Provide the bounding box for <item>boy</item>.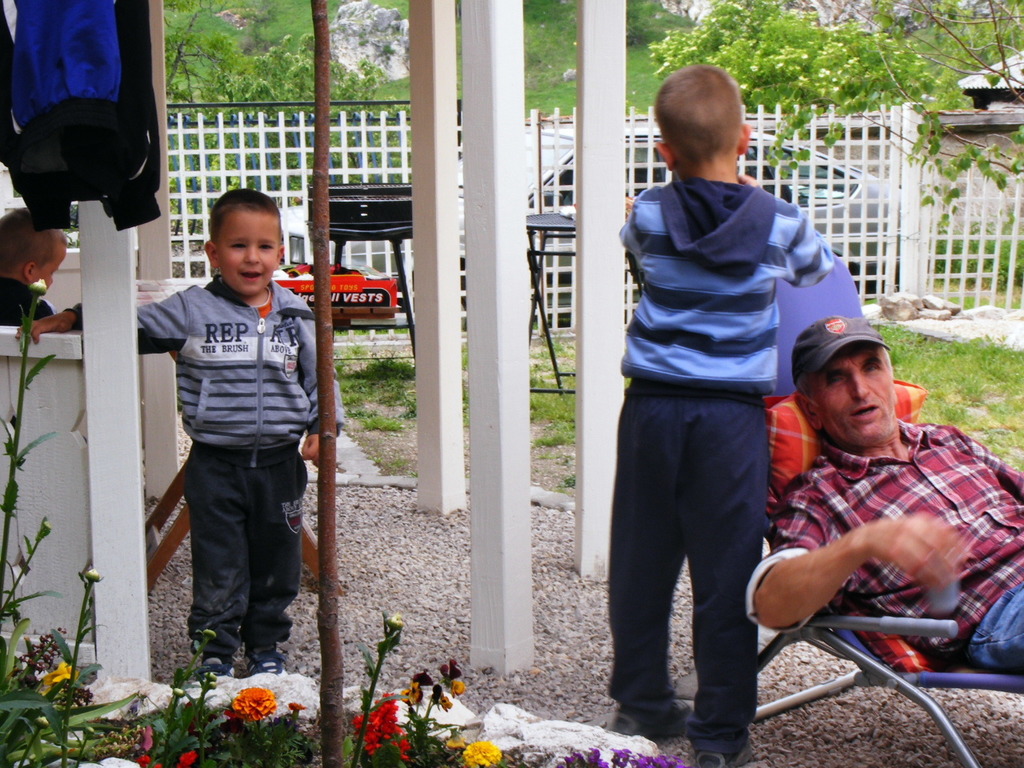
locate(130, 182, 327, 686).
